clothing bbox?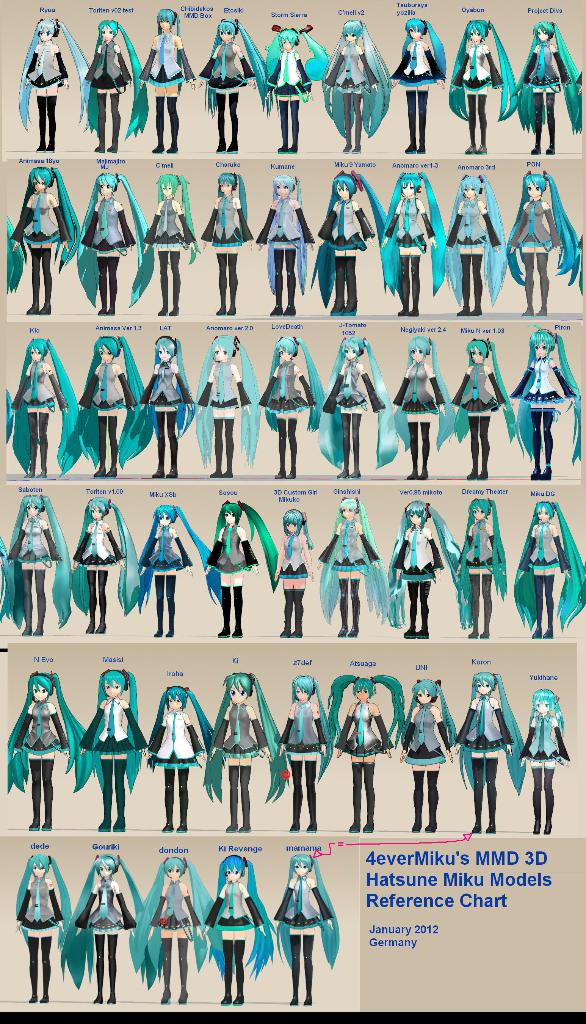
[left=464, top=370, right=497, bottom=404]
